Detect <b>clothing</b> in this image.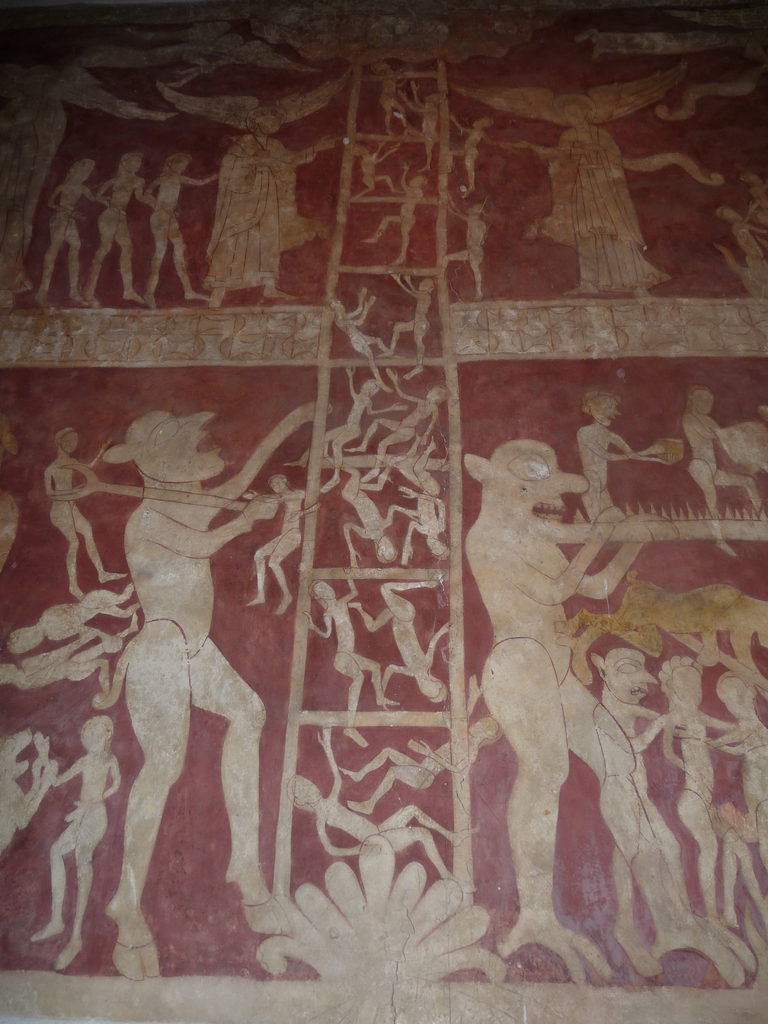
Detection: 203,138,310,292.
